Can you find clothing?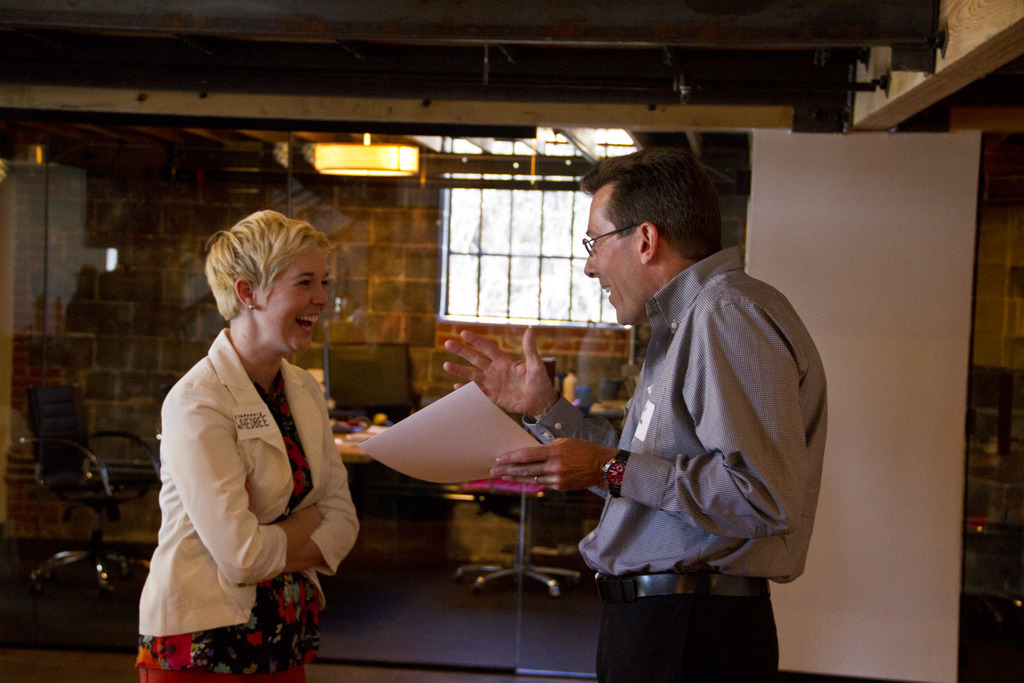
Yes, bounding box: bbox=(564, 216, 830, 650).
